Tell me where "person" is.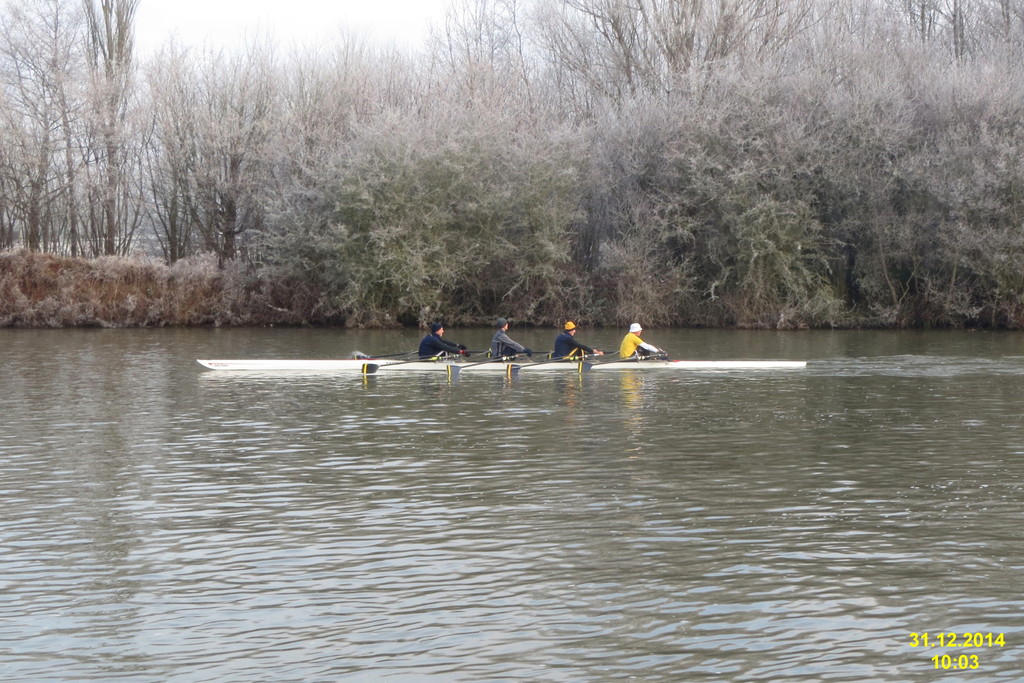
"person" is at 483:315:530:362.
